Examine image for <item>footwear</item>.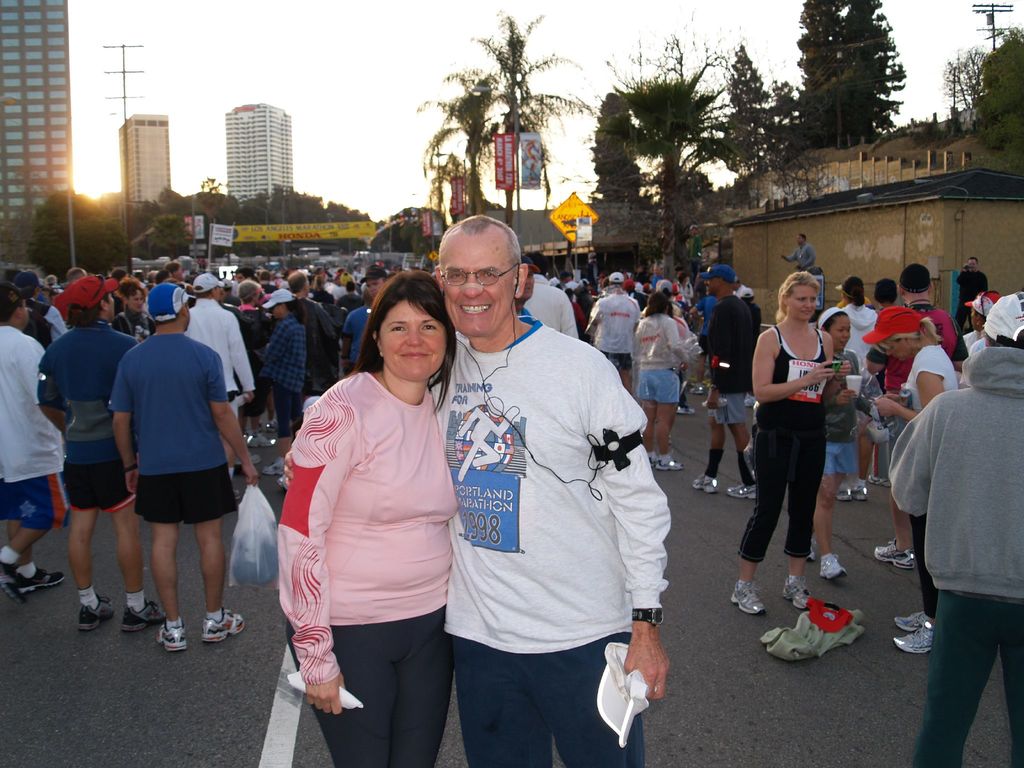
Examination result: {"x1": 892, "y1": 623, "x2": 931, "y2": 655}.
